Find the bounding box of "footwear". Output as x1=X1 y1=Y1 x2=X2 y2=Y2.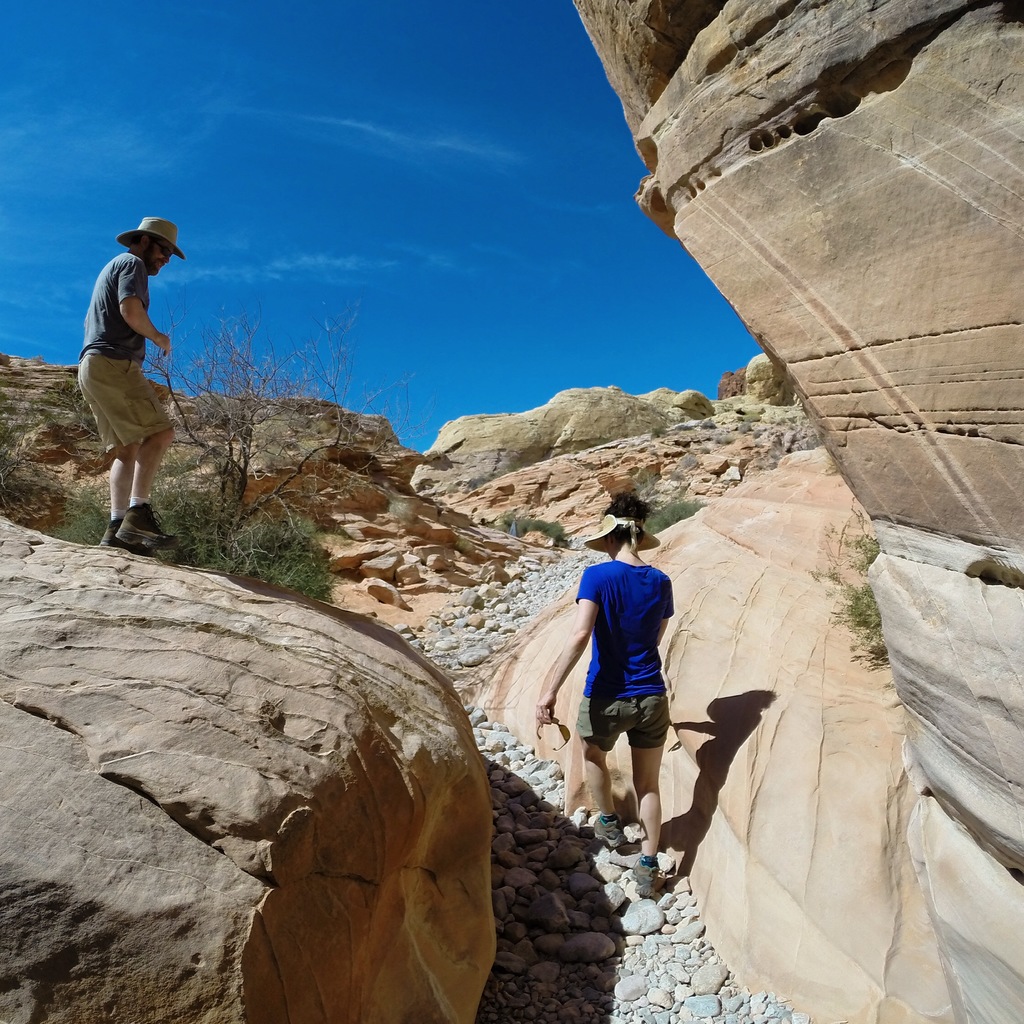
x1=630 y1=856 x2=661 y2=899.
